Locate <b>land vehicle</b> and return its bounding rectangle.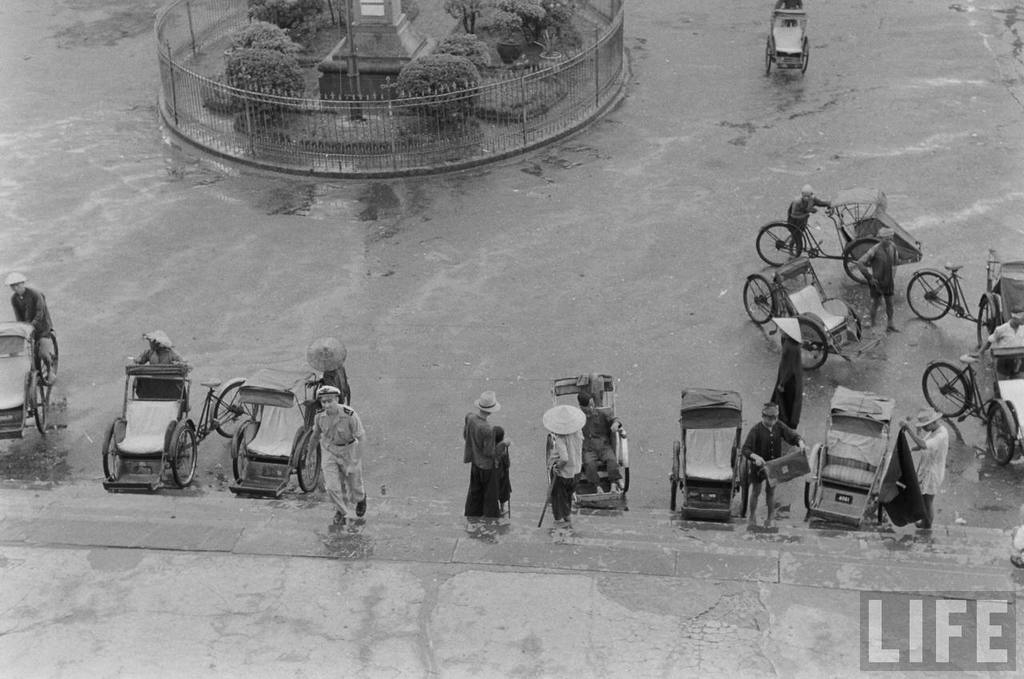
l=752, t=194, r=922, b=283.
